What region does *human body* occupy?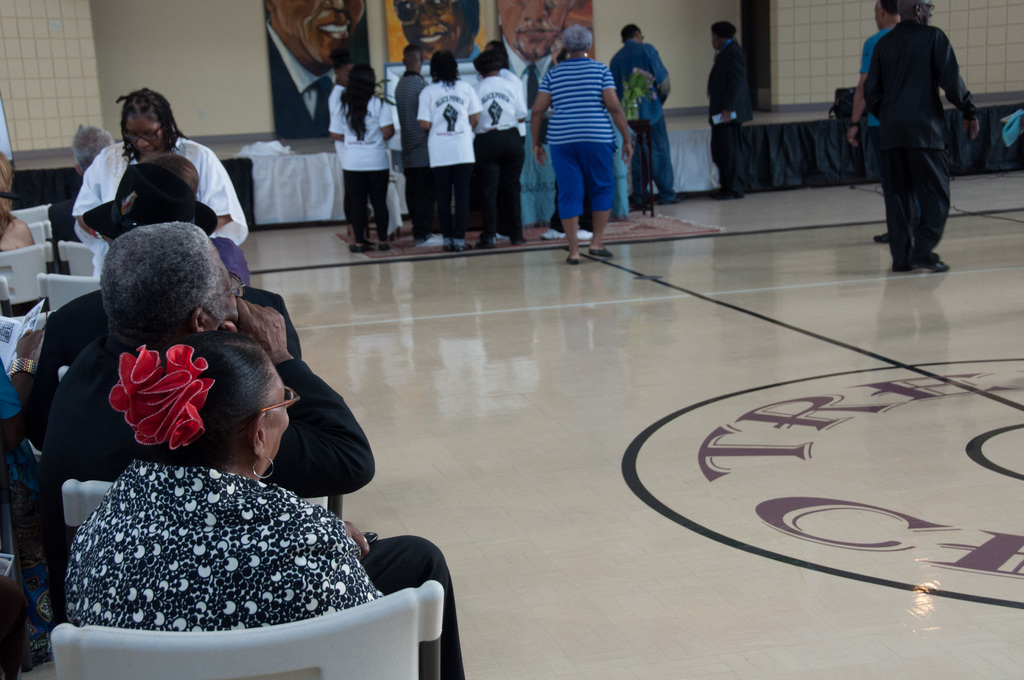
left=68, top=83, right=254, bottom=255.
